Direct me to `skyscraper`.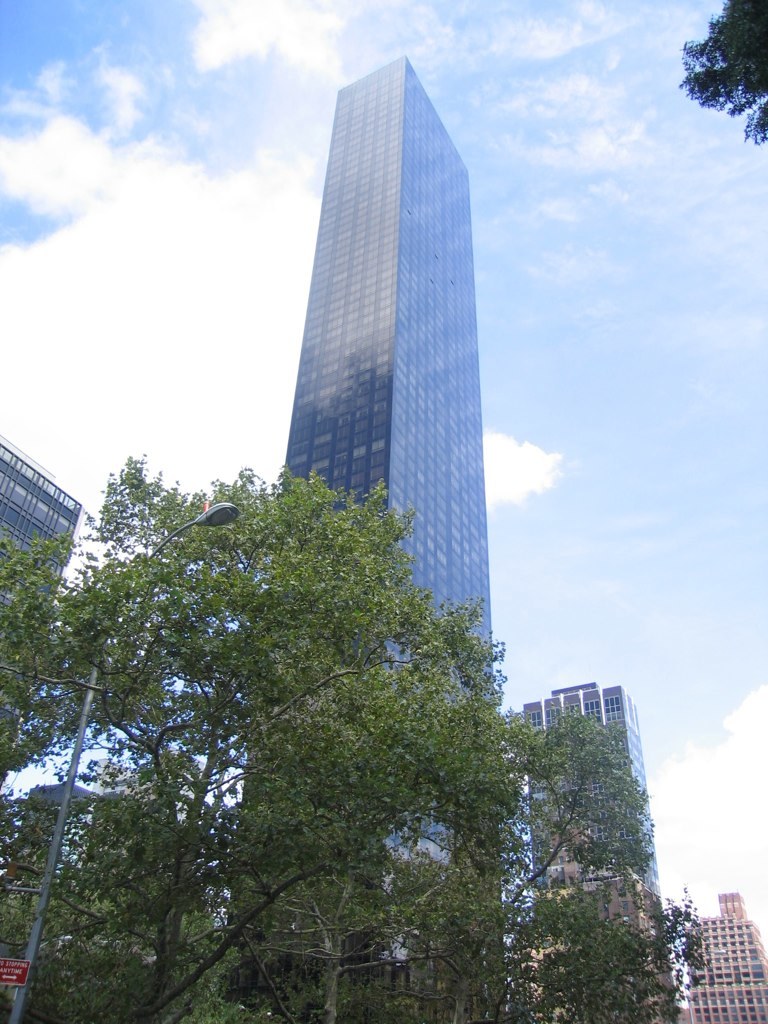
Direction: box(466, 674, 689, 1023).
